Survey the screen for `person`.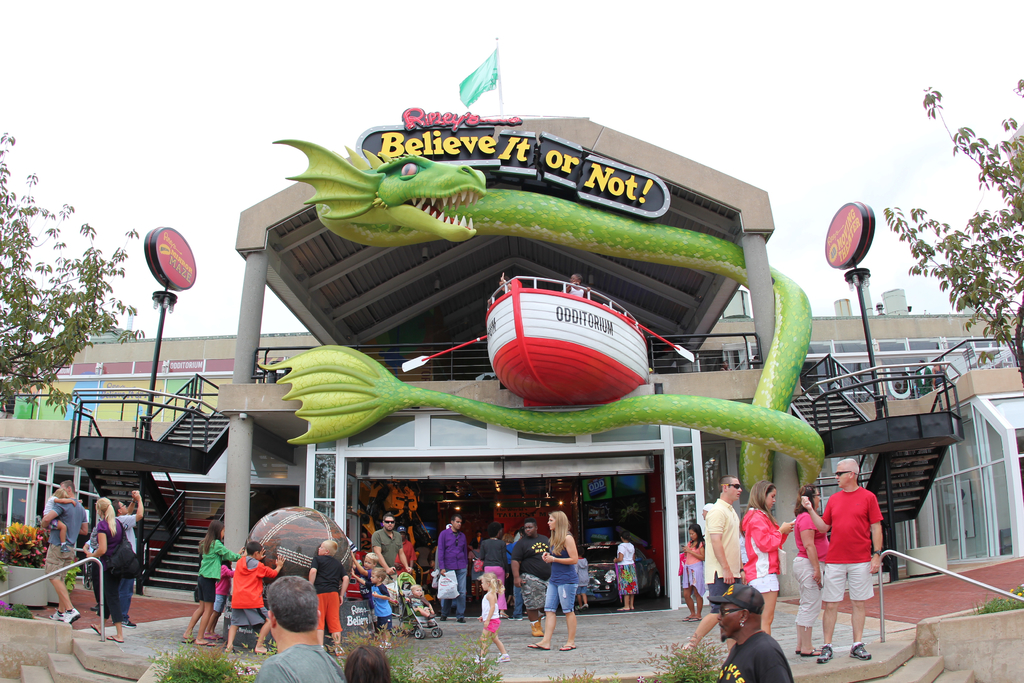
Survey found: Rect(527, 504, 580, 654).
